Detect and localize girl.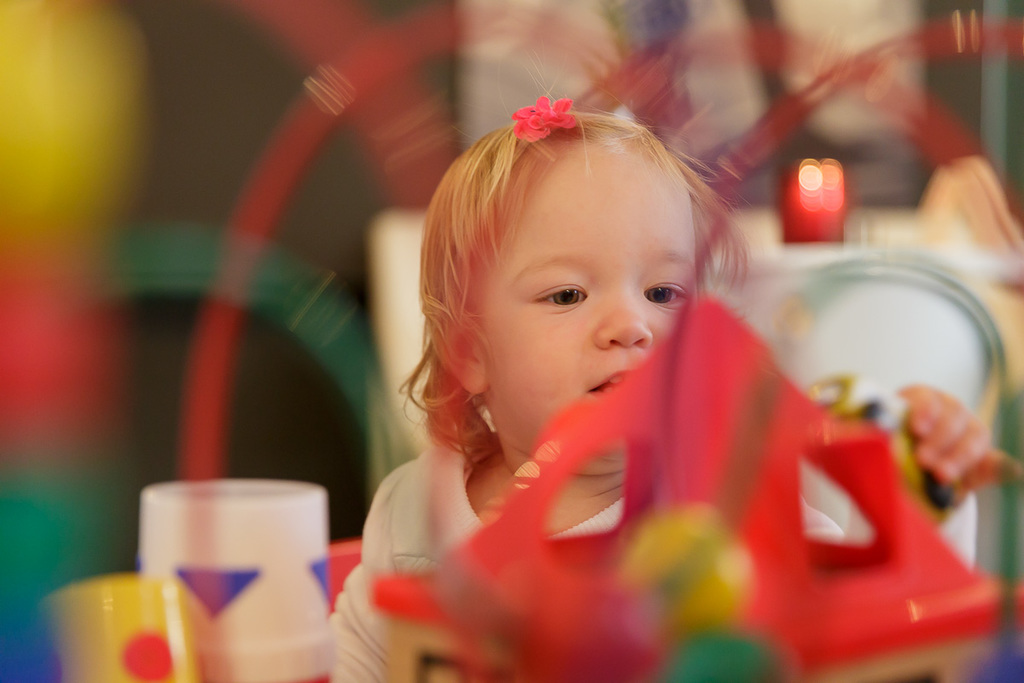
Localized at bbox=(325, 83, 1011, 682).
